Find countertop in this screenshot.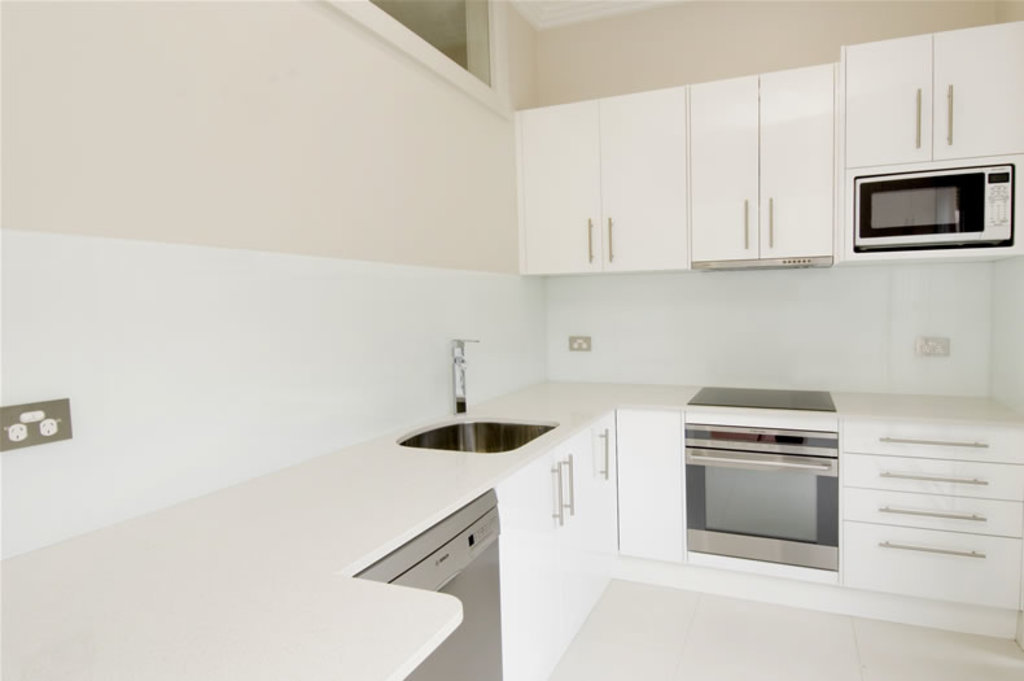
The bounding box for countertop is <box>0,377,1023,680</box>.
